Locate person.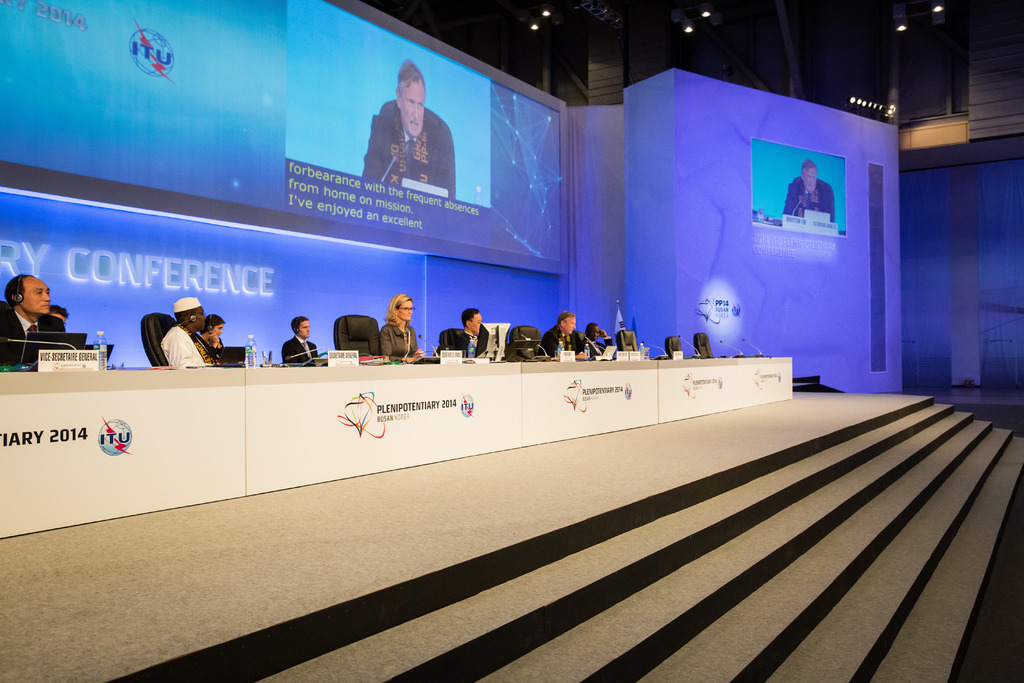
Bounding box: <region>46, 306, 66, 320</region>.
